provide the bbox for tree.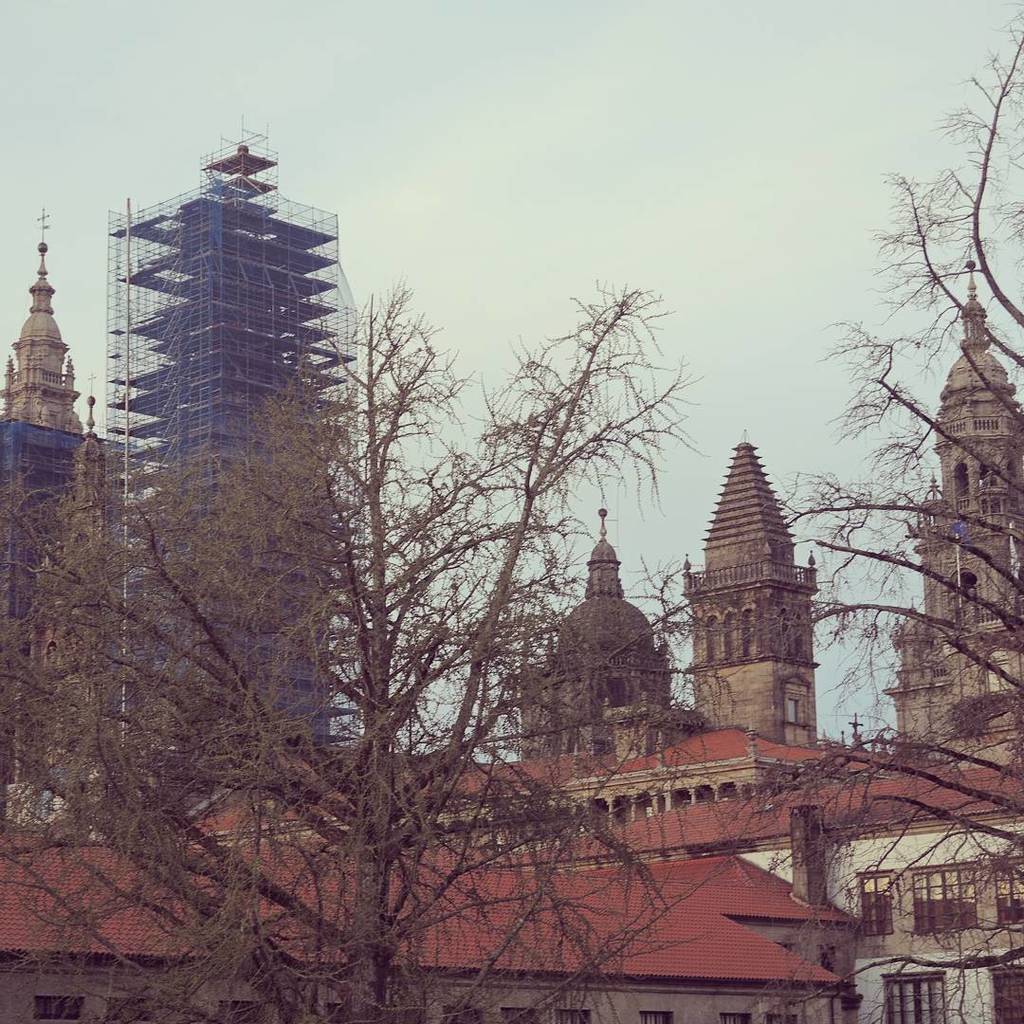
<region>772, 0, 1023, 1023</region>.
